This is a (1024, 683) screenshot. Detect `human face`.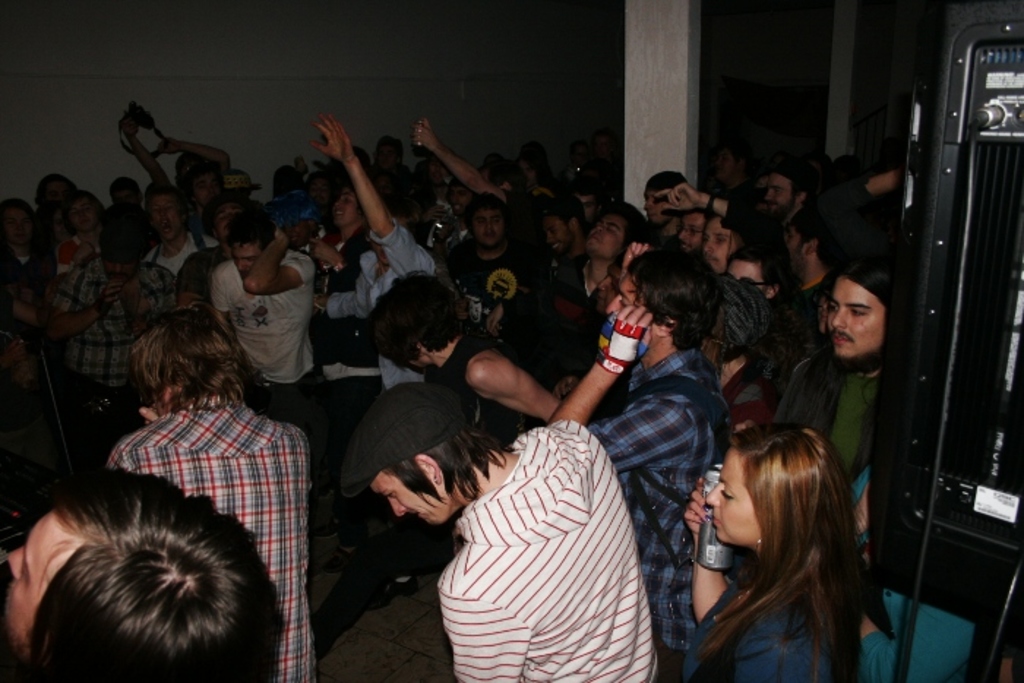
x1=372, y1=471, x2=449, y2=529.
